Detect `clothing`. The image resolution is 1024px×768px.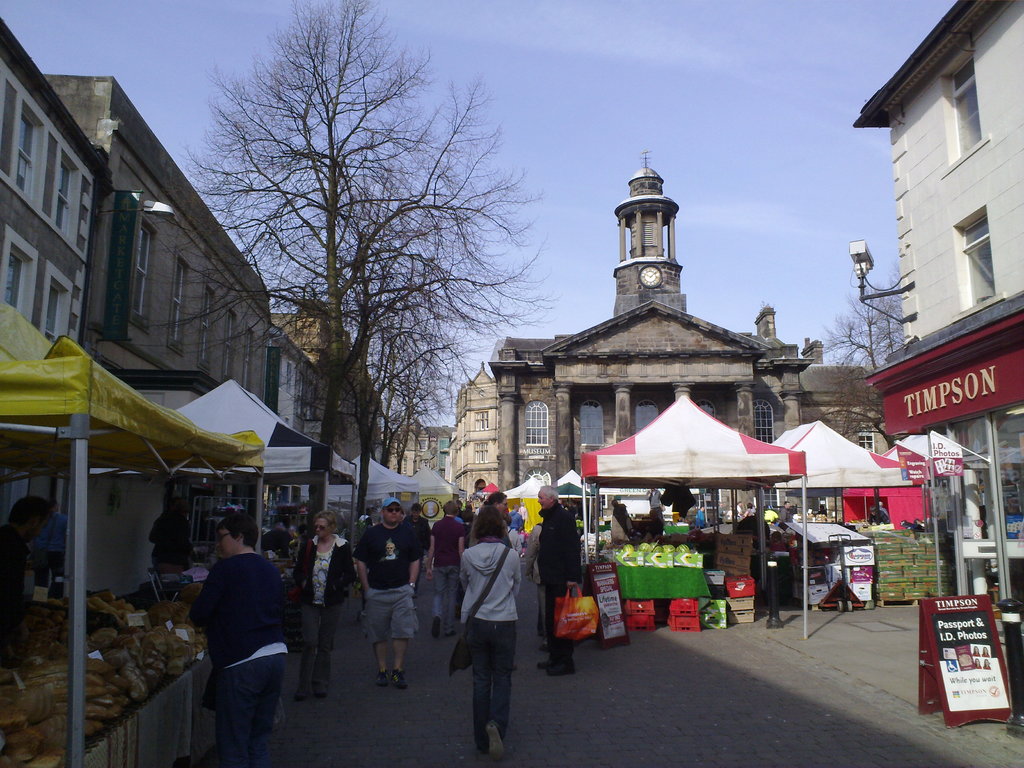
box(154, 518, 196, 590).
